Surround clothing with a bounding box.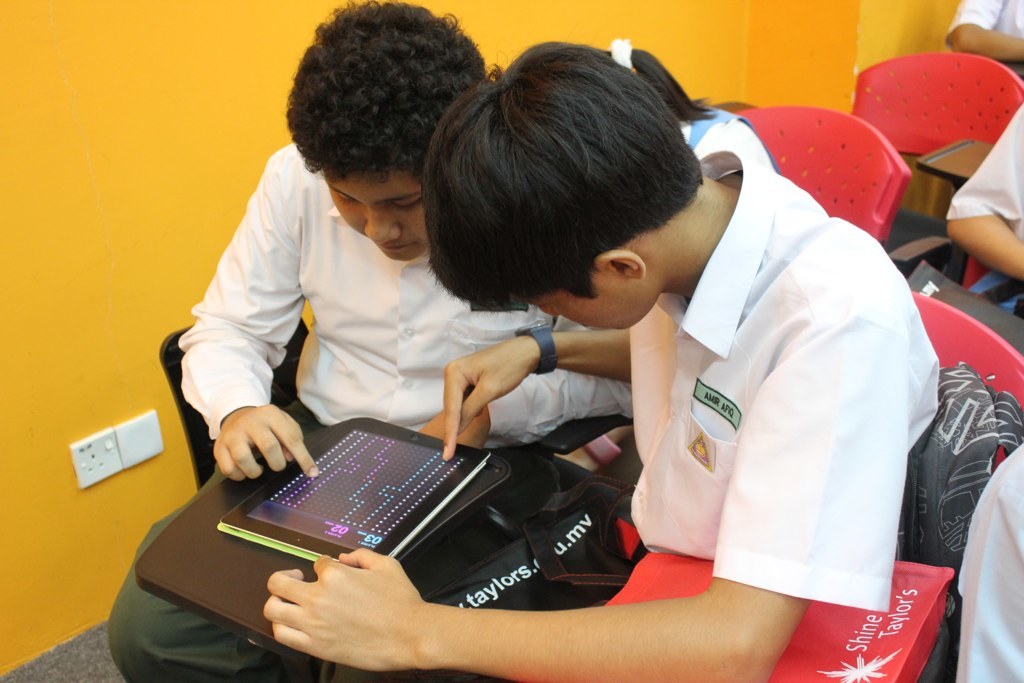
rect(107, 138, 560, 682).
